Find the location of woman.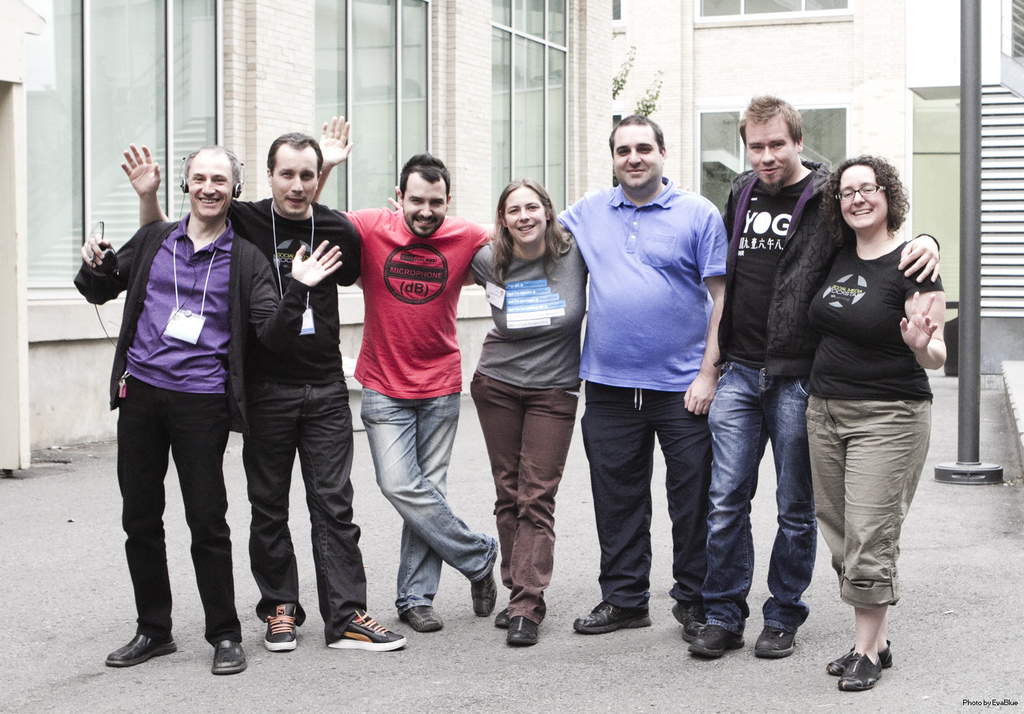
Location: l=761, t=113, r=948, b=663.
